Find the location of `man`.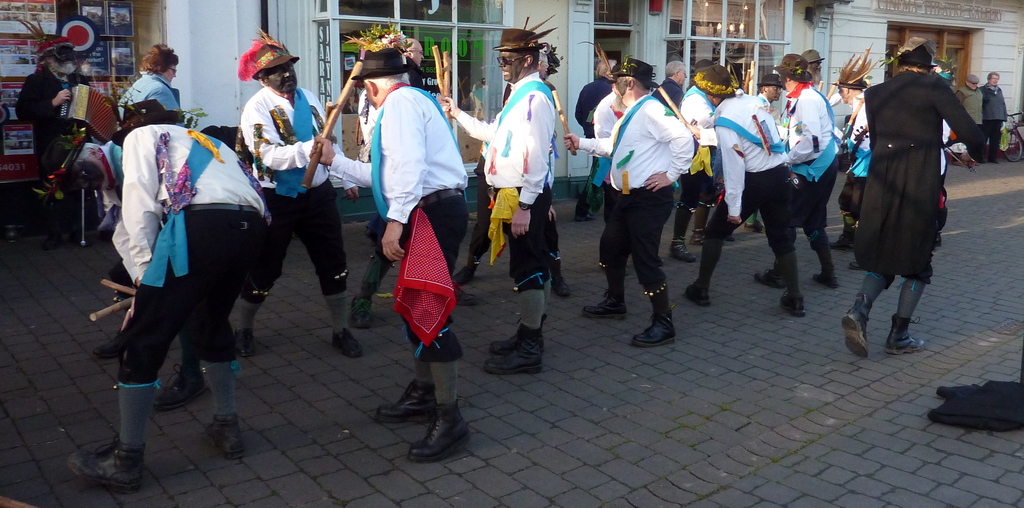
Location: Rect(579, 65, 698, 354).
